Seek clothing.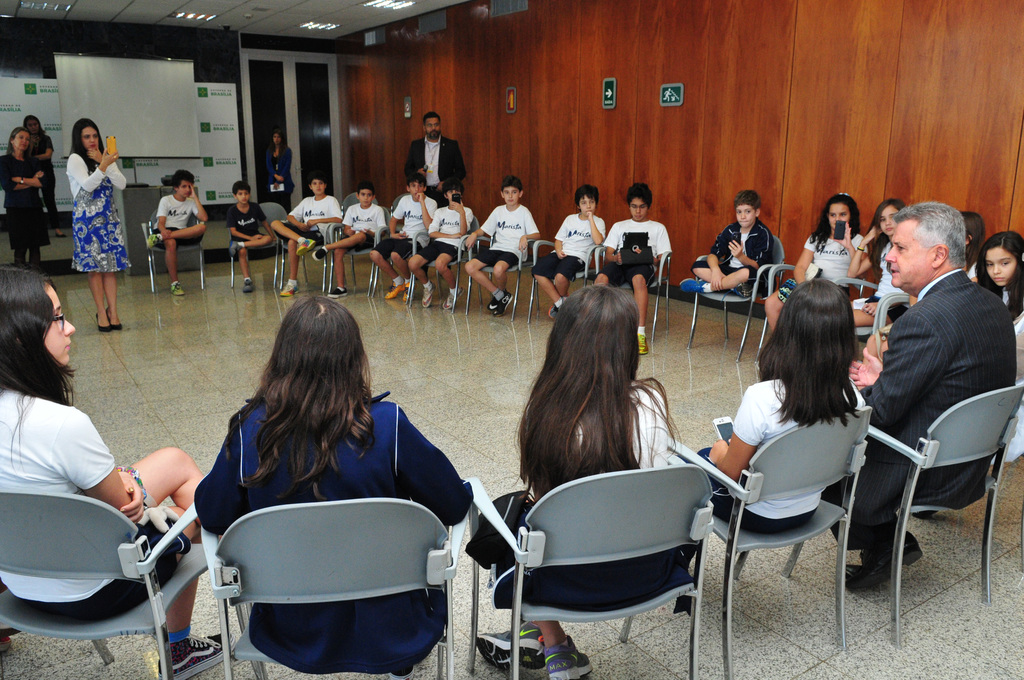
[x1=399, y1=128, x2=465, y2=209].
